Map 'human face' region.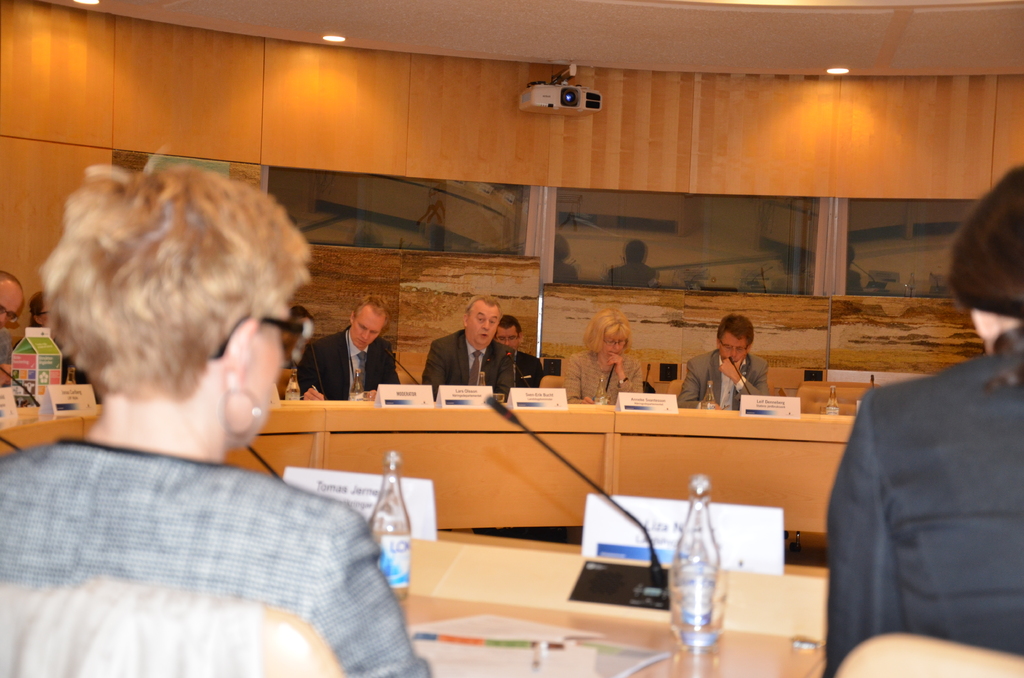
Mapped to 243, 311, 279, 444.
